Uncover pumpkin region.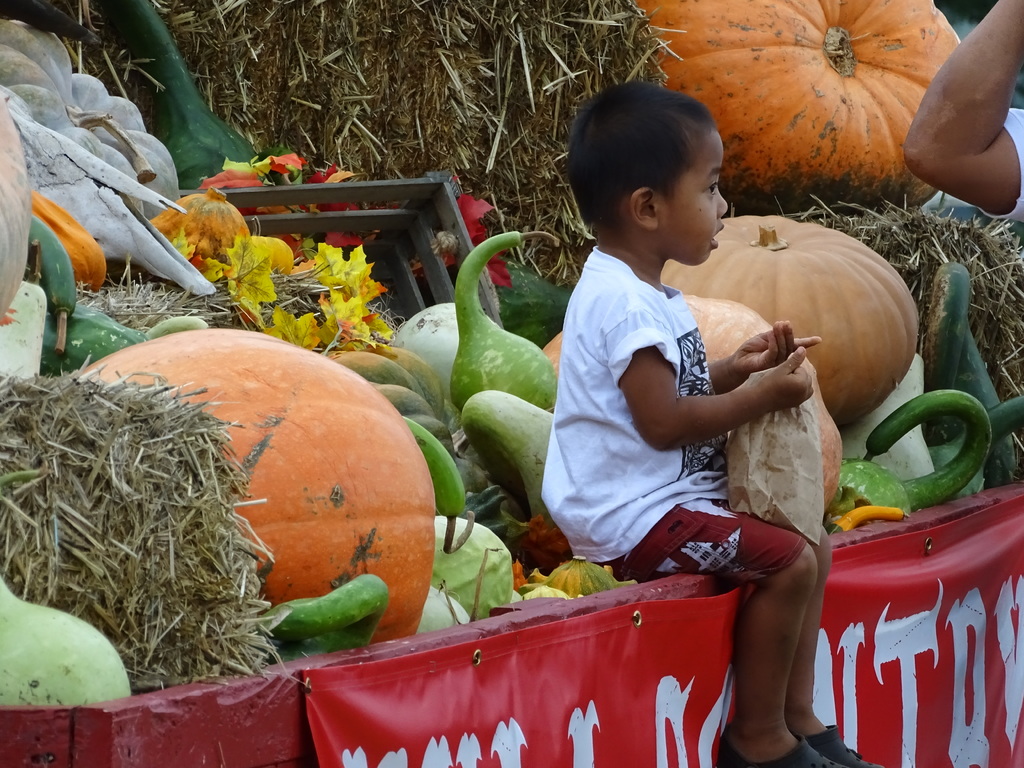
Uncovered: bbox(148, 188, 248, 271).
